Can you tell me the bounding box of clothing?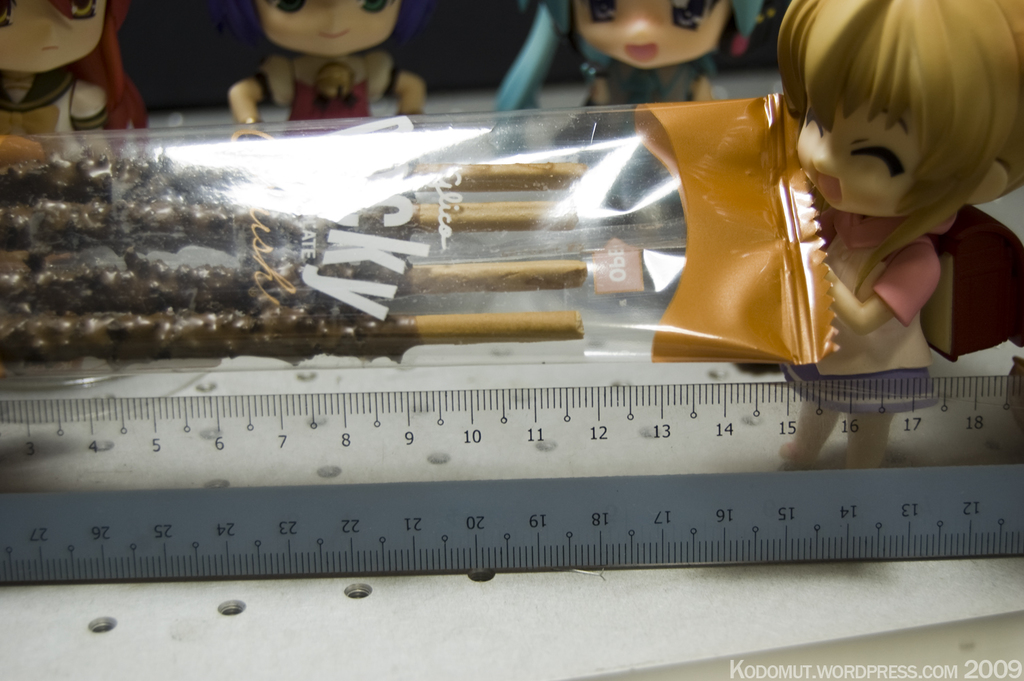
locate(0, 56, 104, 140).
